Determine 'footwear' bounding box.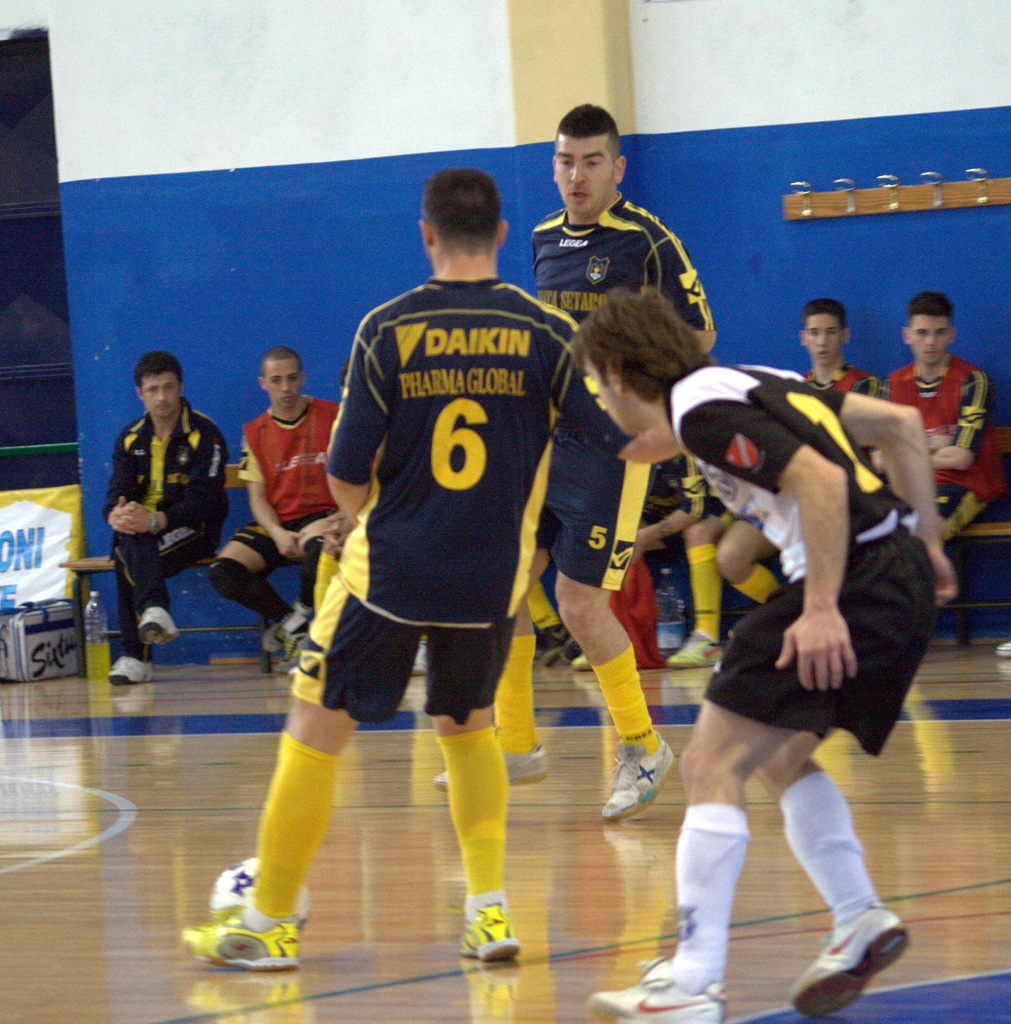
Determined: detection(603, 741, 667, 818).
